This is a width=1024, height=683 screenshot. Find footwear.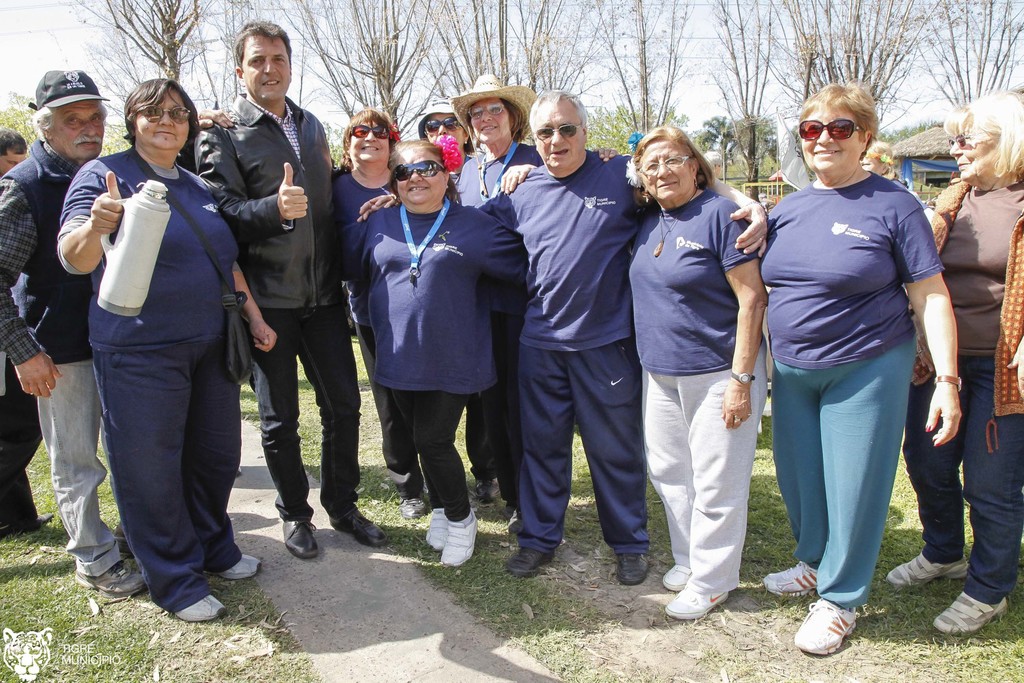
Bounding box: <box>1,523,15,540</box>.
